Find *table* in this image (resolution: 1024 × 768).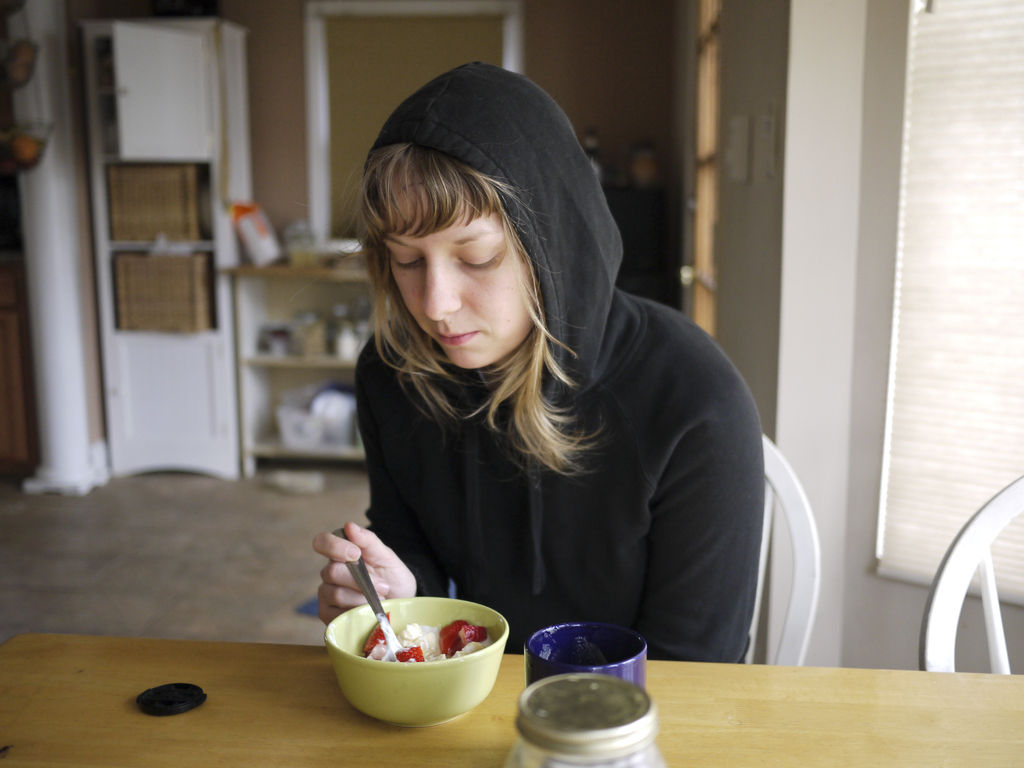
BBox(0, 624, 1023, 767).
